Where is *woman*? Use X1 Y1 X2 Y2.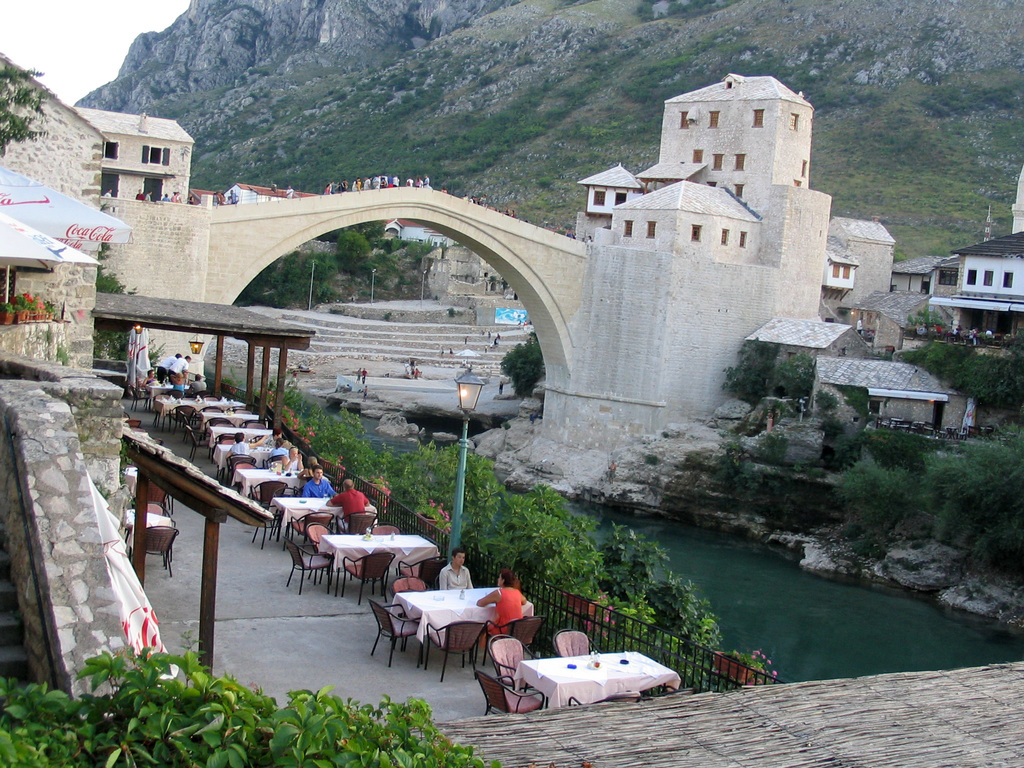
223 432 266 456.
